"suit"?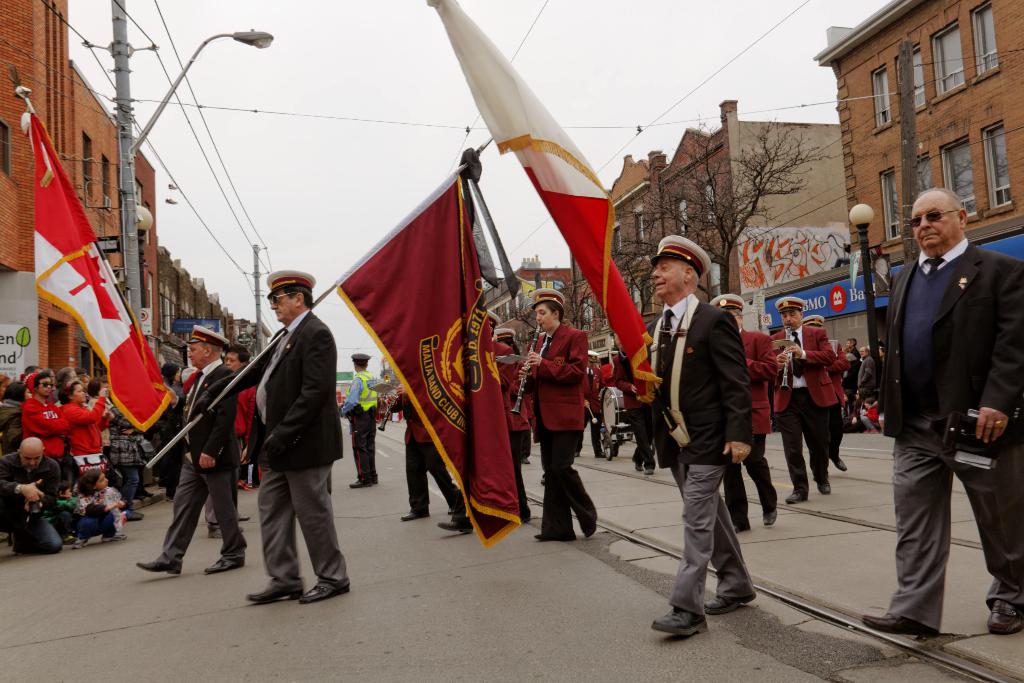
<box>878,239,1023,630</box>
